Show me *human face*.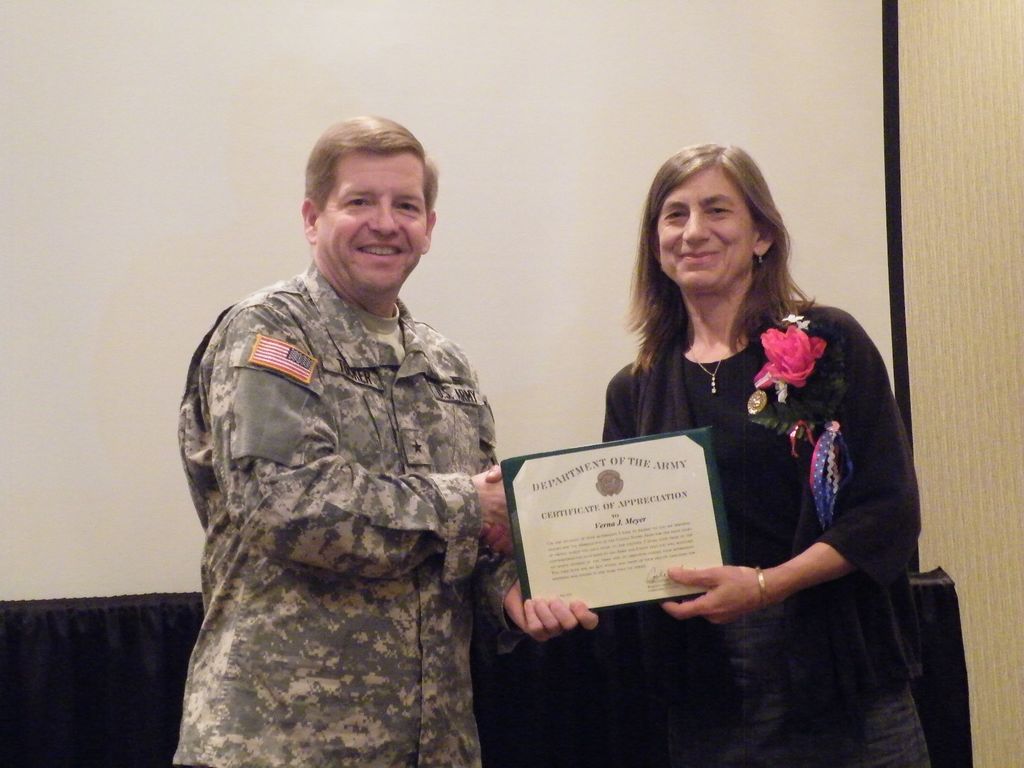
*human face* is here: locate(653, 164, 756, 291).
